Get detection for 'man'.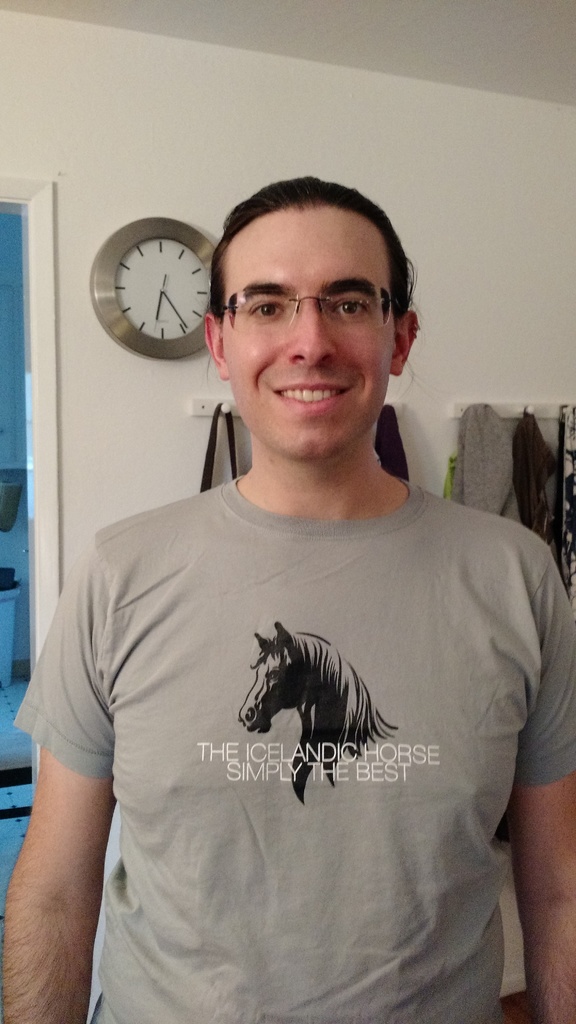
Detection: [0, 172, 575, 1023].
